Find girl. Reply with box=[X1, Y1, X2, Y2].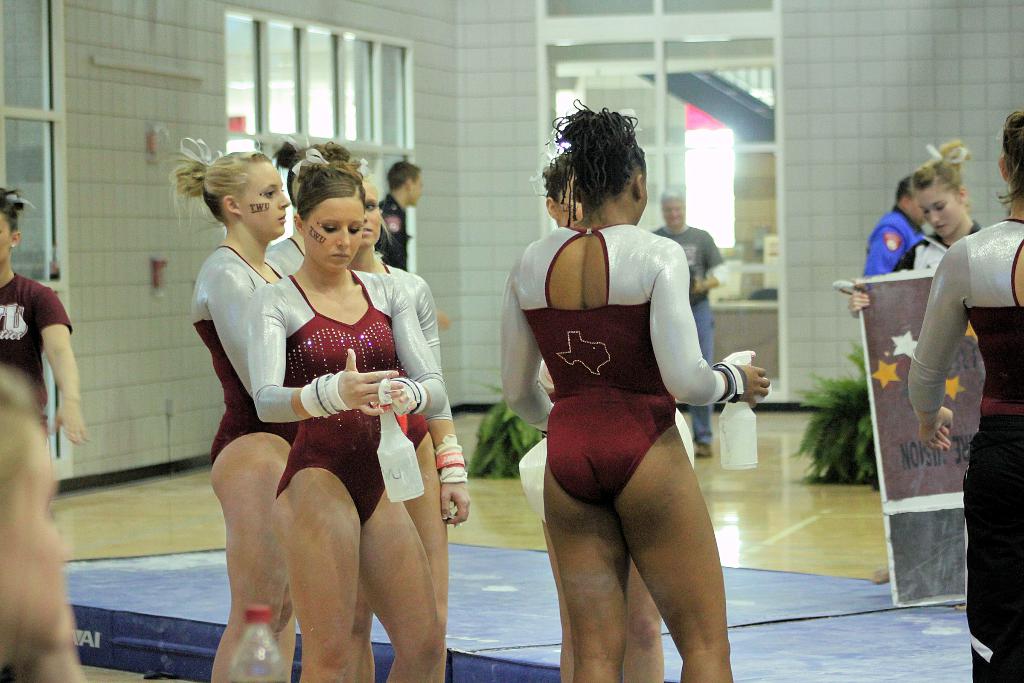
box=[496, 103, 769, 682].
